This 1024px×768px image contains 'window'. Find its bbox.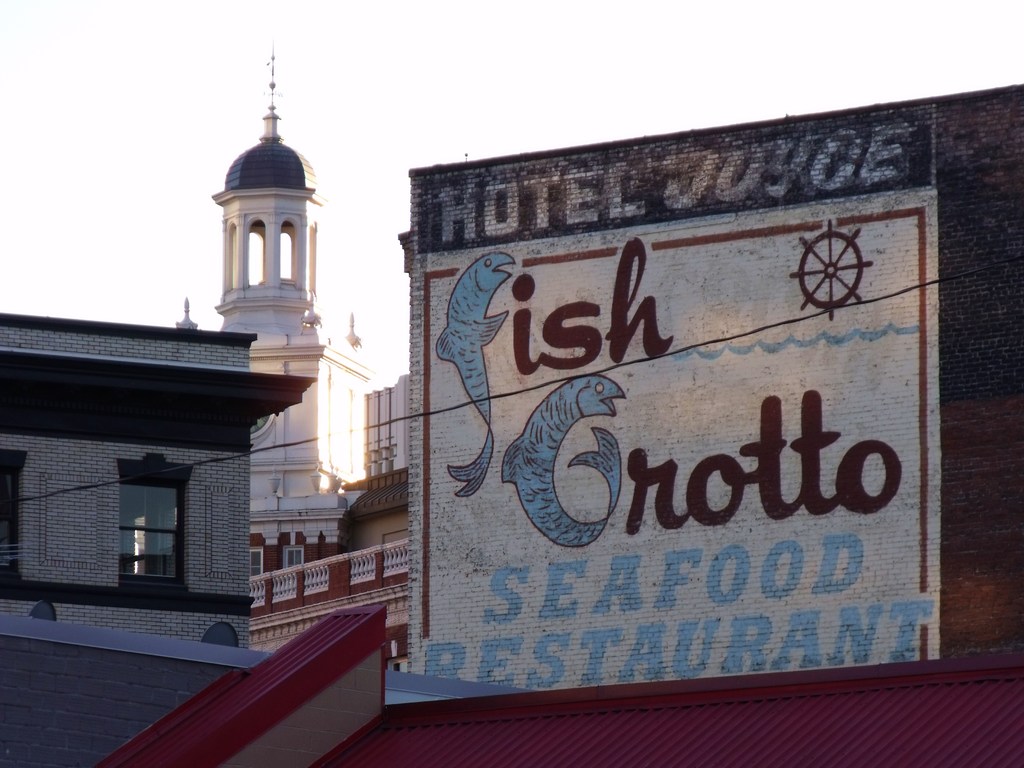
{"x1": 245, "y1": 547, "x2": 268, "y2": 579}.
